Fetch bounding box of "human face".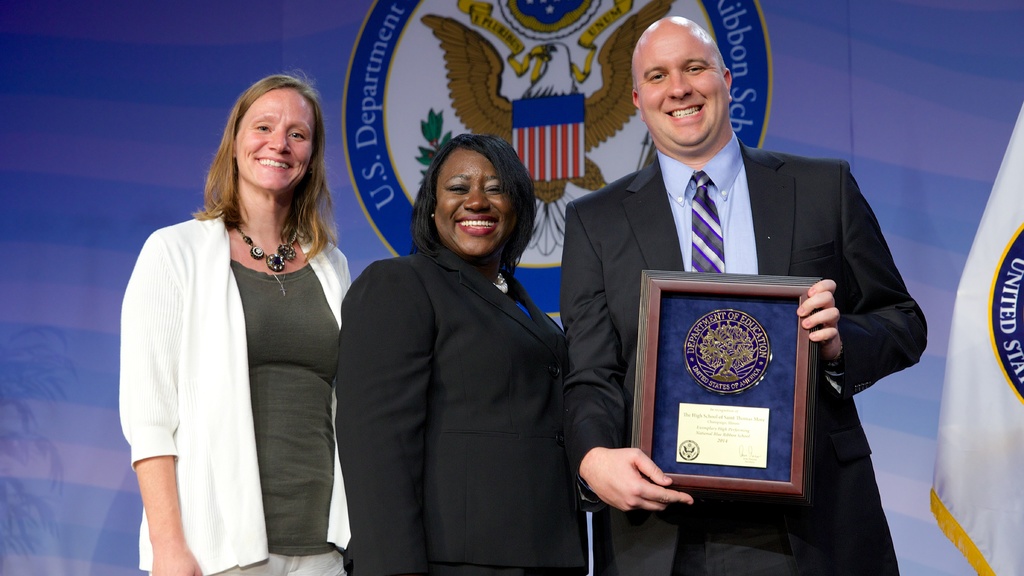
Bbox: l=431, t=139, r=517, b=264.
